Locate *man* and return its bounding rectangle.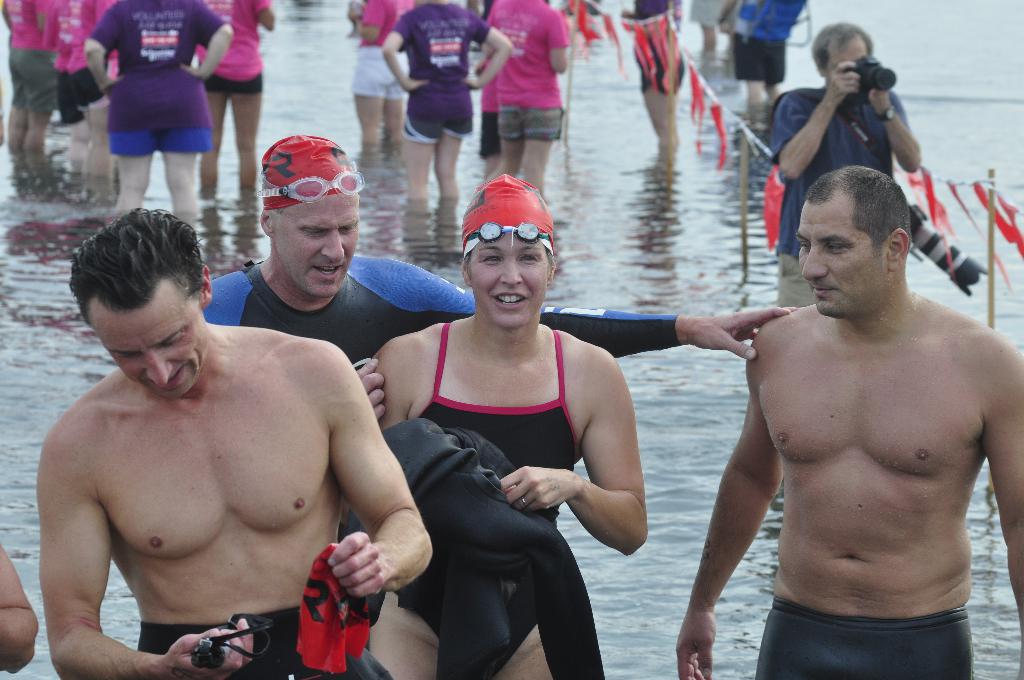
bbox=[684, 154, 1014, 668].
